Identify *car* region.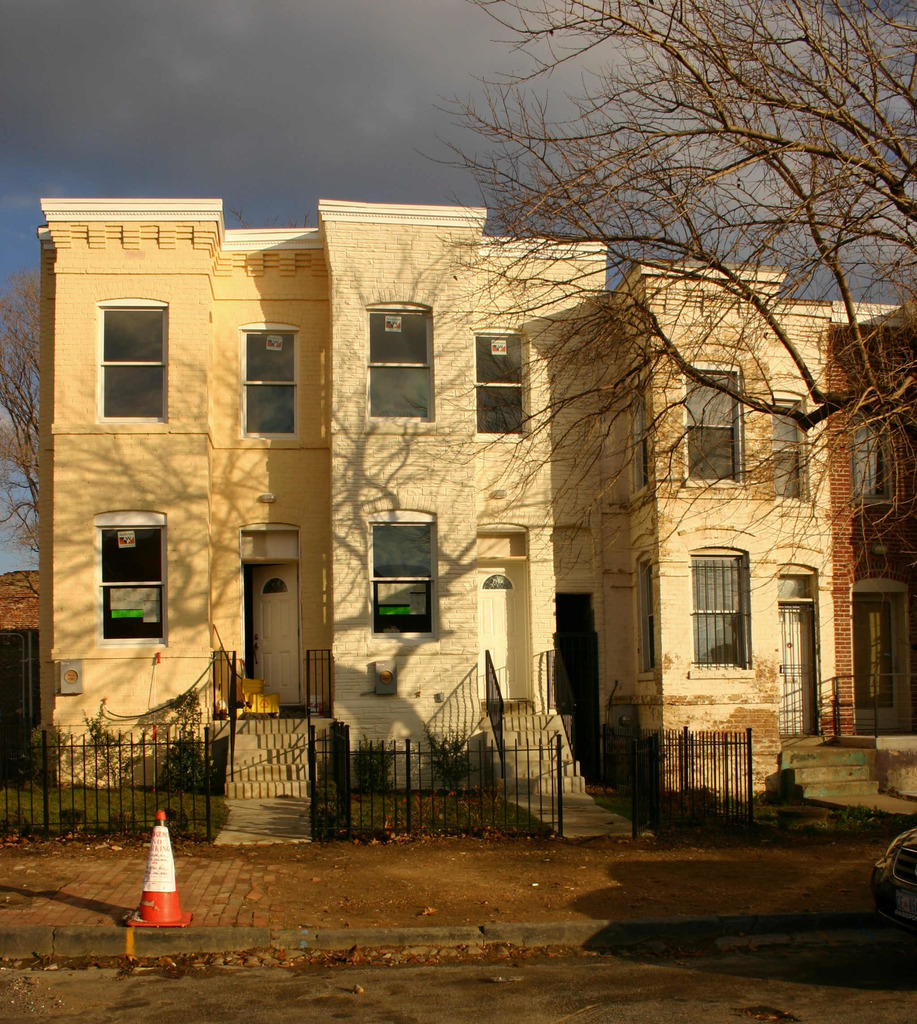
Region: 872, 826, 916, 959.
